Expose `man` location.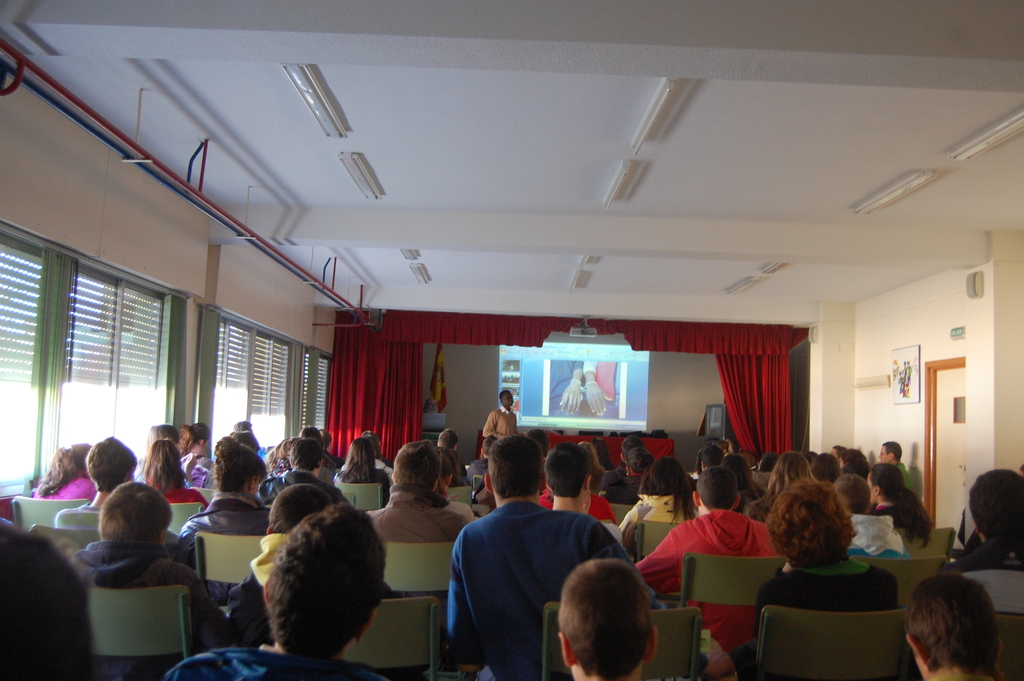
Exposed at crop(364, 437, 477, 545).
